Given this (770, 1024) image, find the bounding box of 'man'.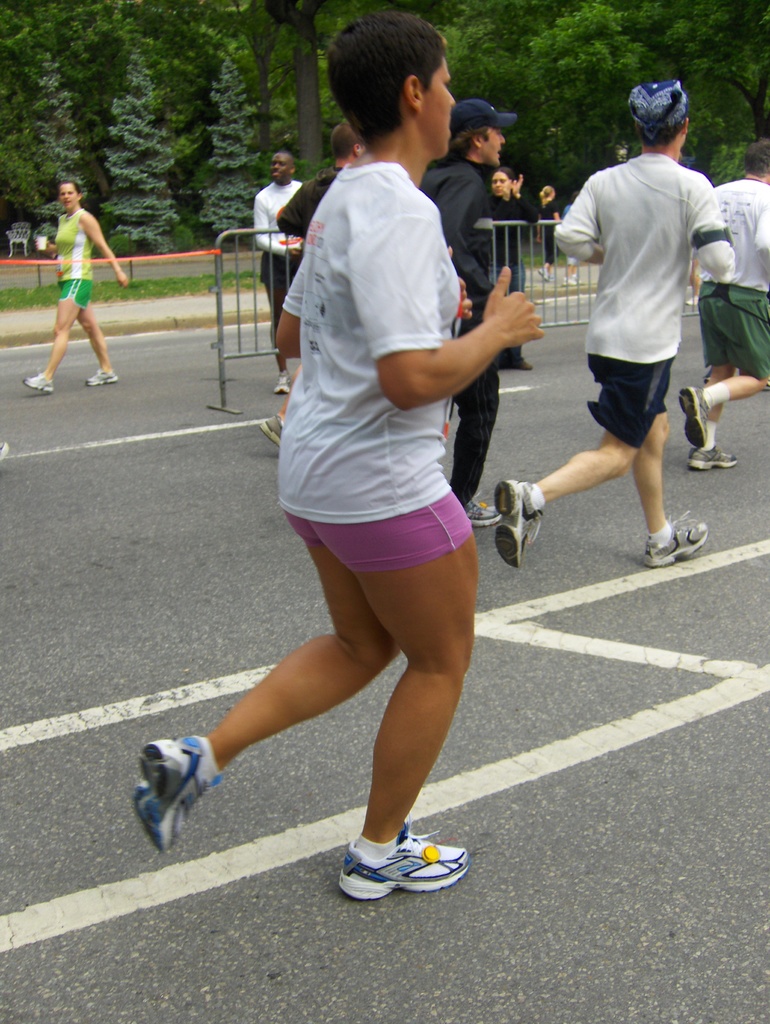
Rect(549, 88, 739, 585).
